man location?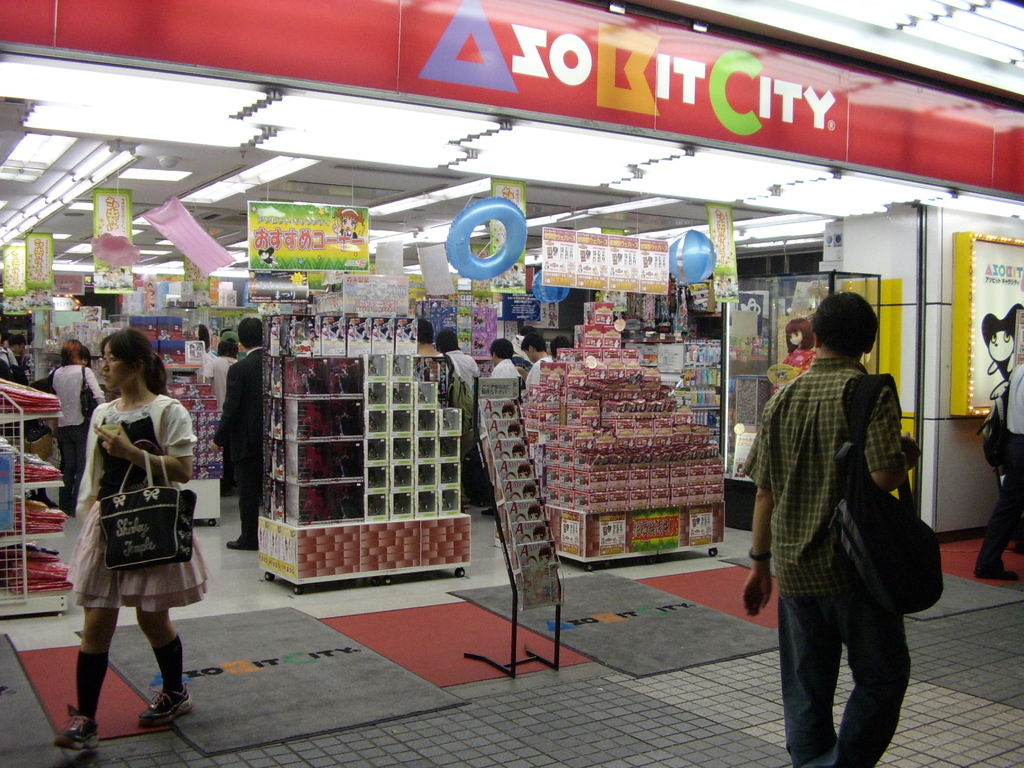
left=477, top=339, right=518, bottom=518
